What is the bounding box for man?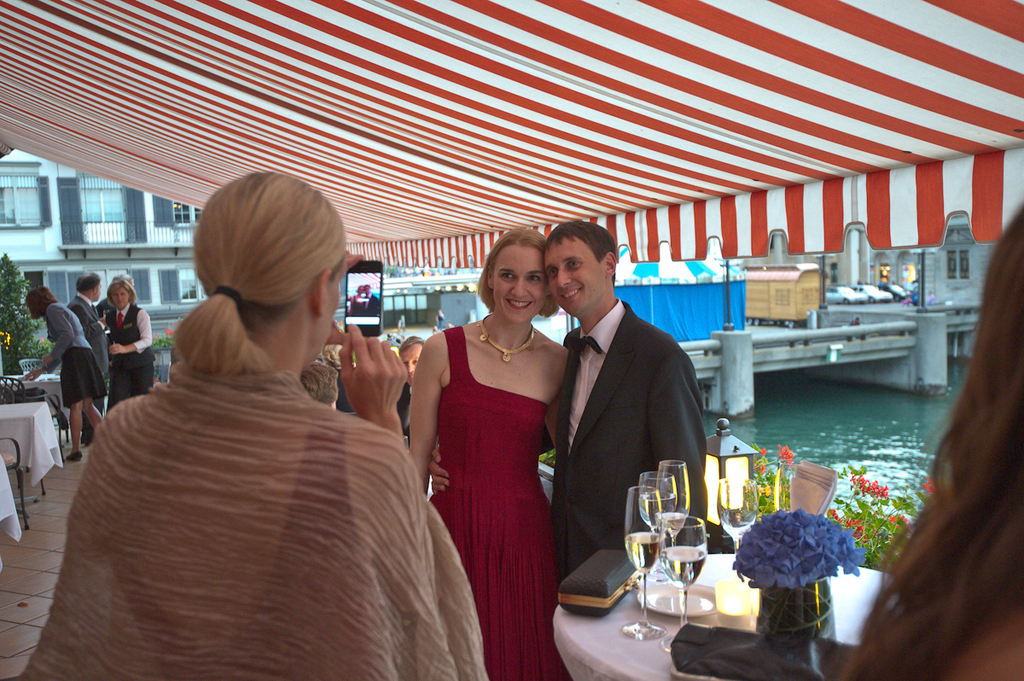
select_region(417, 221, 720, 611).
